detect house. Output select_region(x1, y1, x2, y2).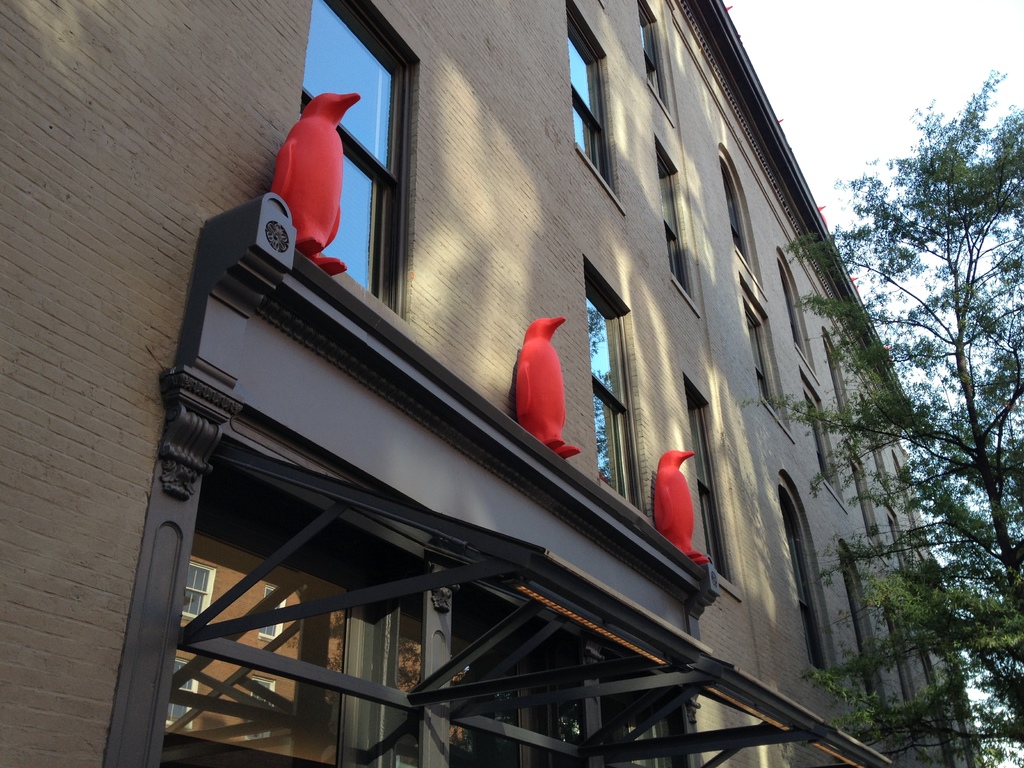
select_region(0, 0, 984, 767).
